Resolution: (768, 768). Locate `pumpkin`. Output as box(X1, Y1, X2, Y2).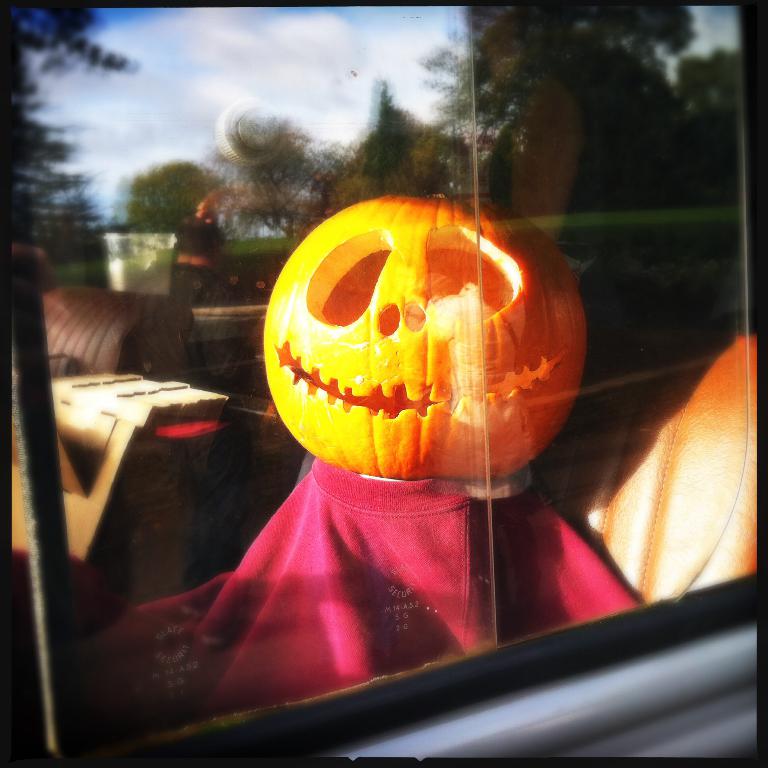
box(259, 175, 590, 483).
